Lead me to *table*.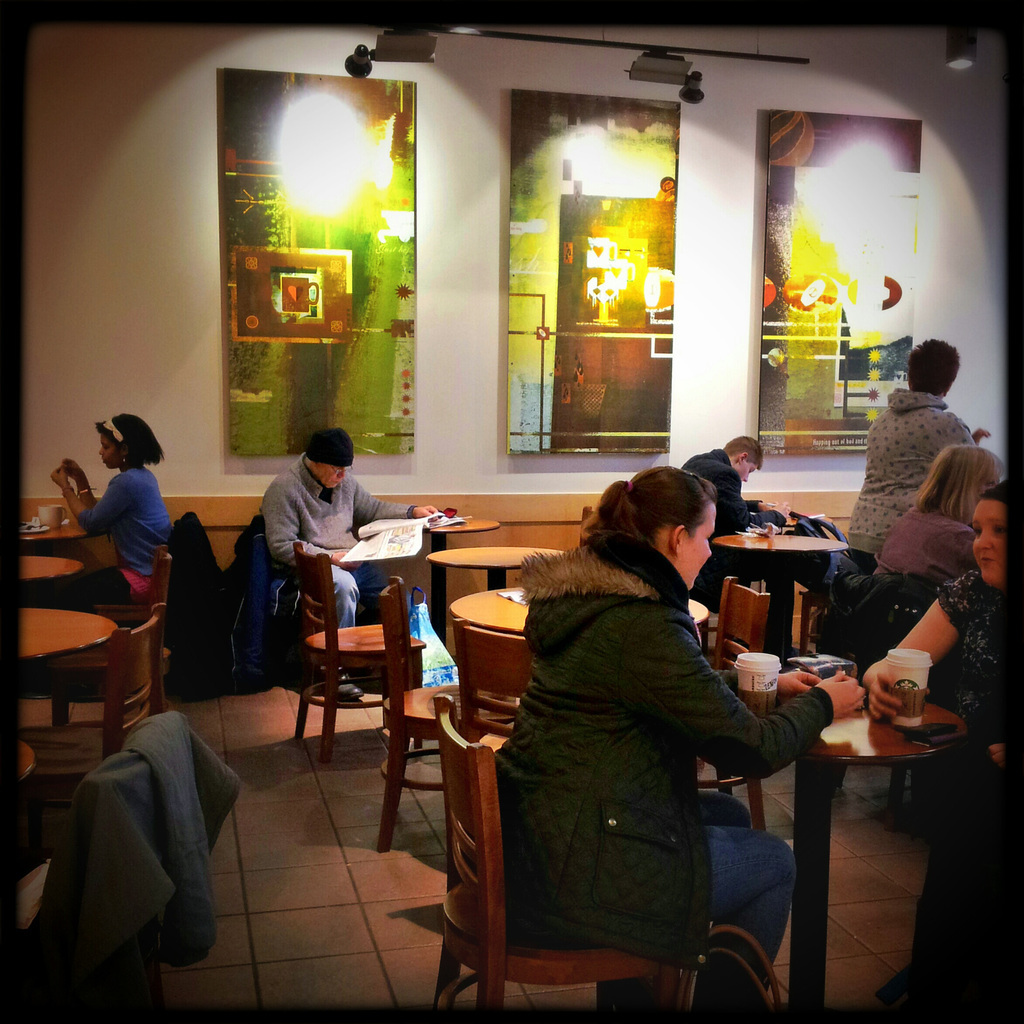
Lead to <bbox>424, 511, 495, 630</bbox>.
